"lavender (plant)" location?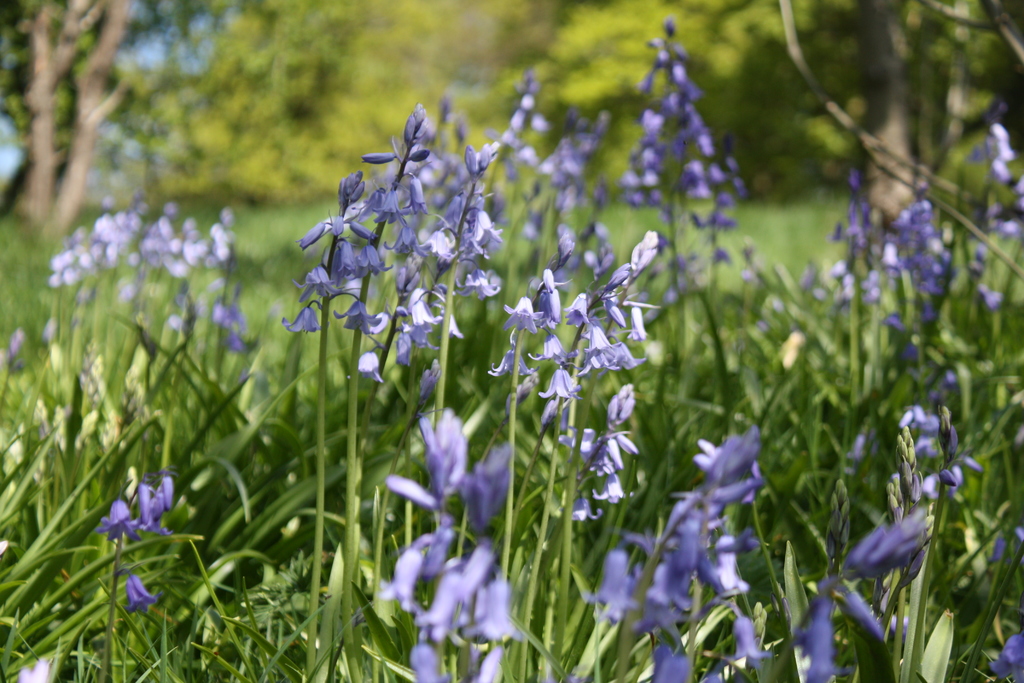
box=[118, 574, 168, 682]
